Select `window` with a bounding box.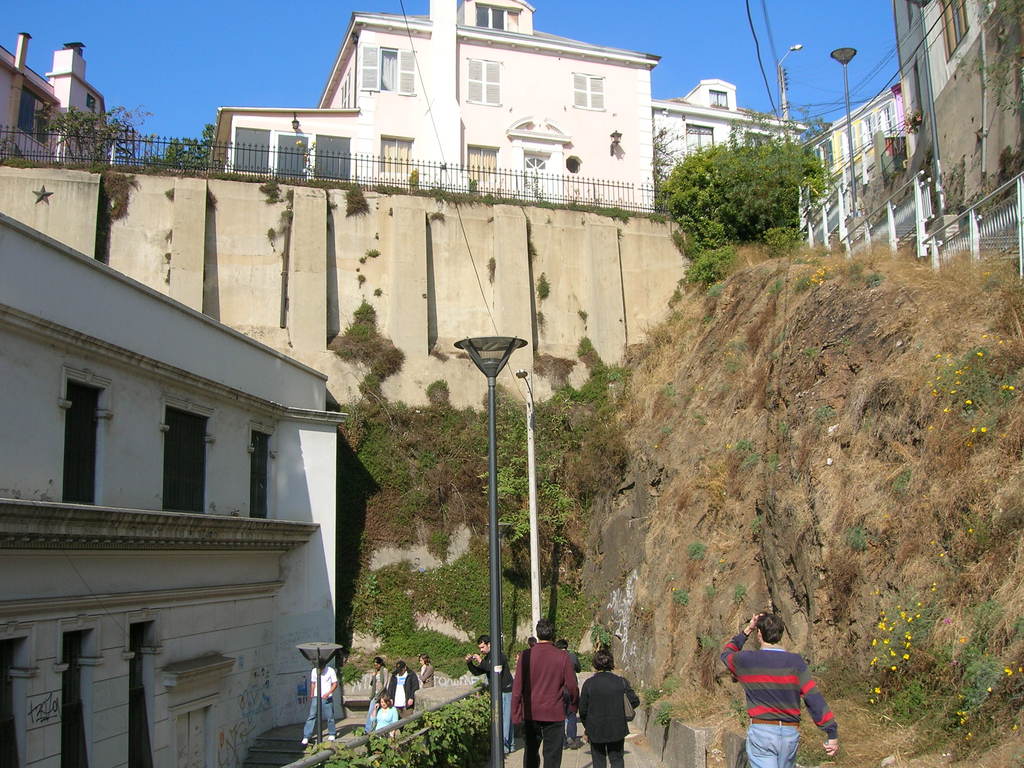
684:121:729:162.
